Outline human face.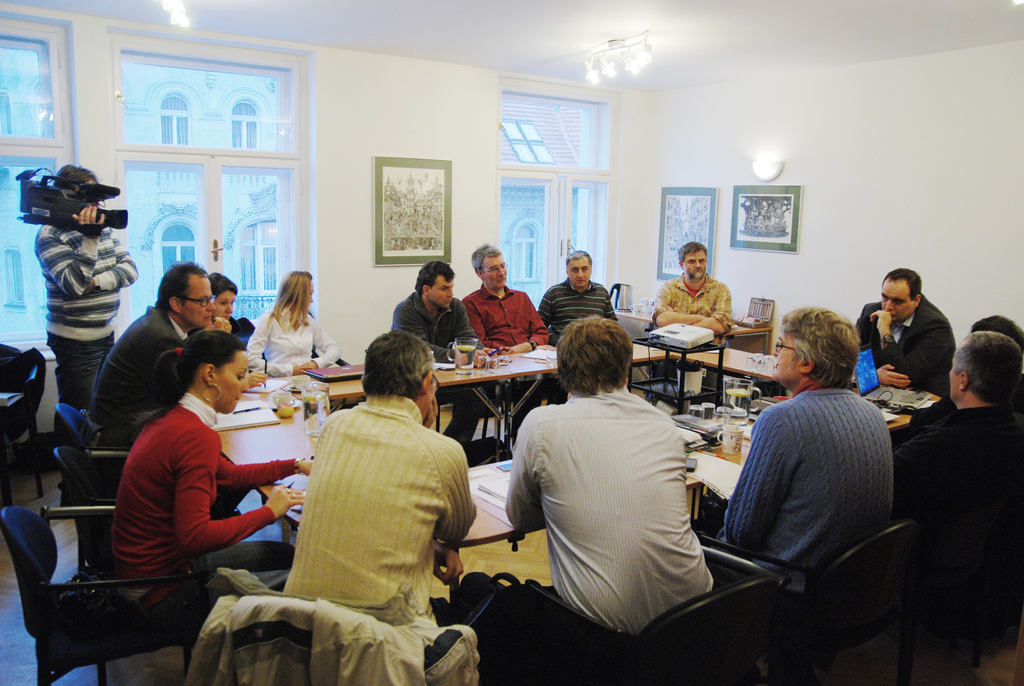
Outline: x1=684 y1=249 x2=709 y2=279.
